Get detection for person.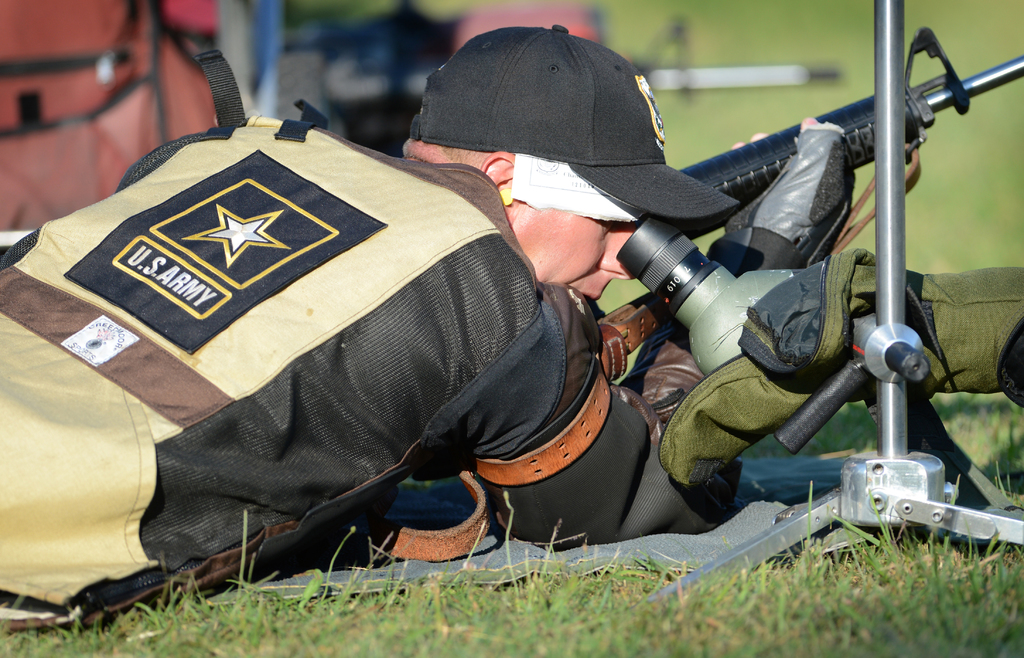
Detection: rect(0, 19, 858, 632).
